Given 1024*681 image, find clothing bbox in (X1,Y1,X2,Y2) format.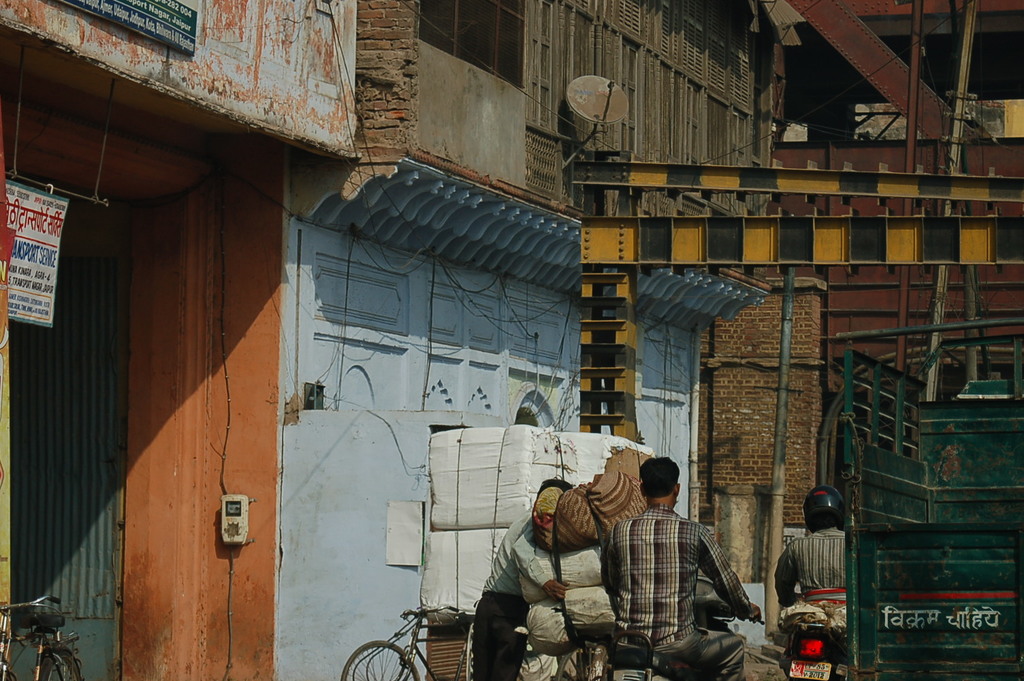
(768,523,854,607).
